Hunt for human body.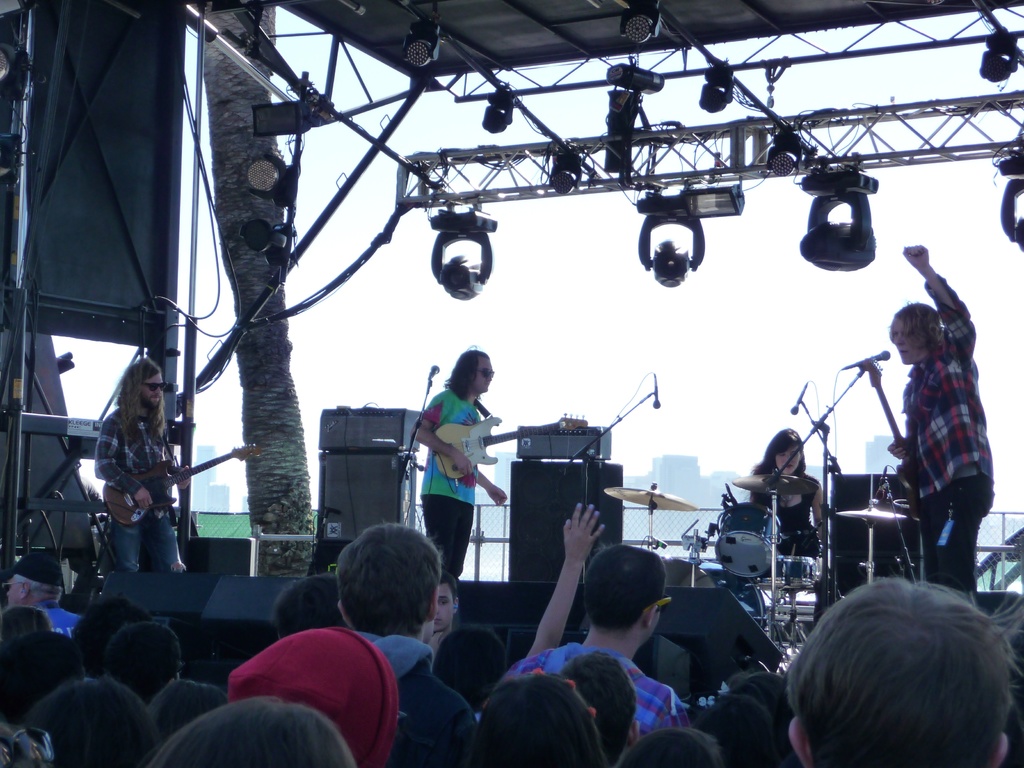
Hunted down at [161, 703, 357, 763].
